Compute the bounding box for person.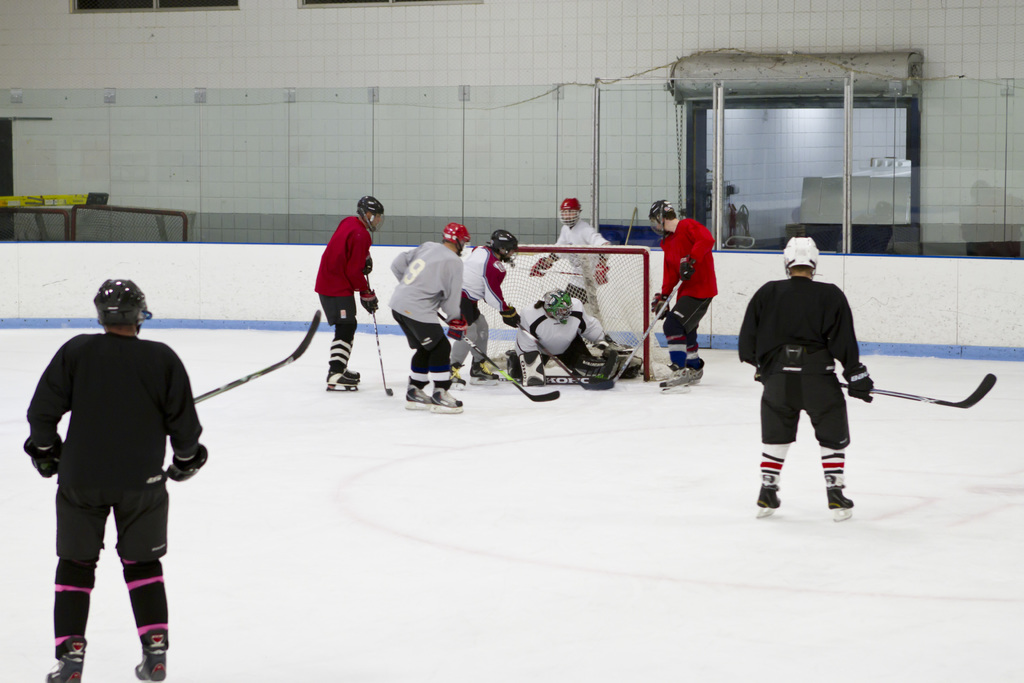
[left=729, top=242, right=863, bottom=534].
